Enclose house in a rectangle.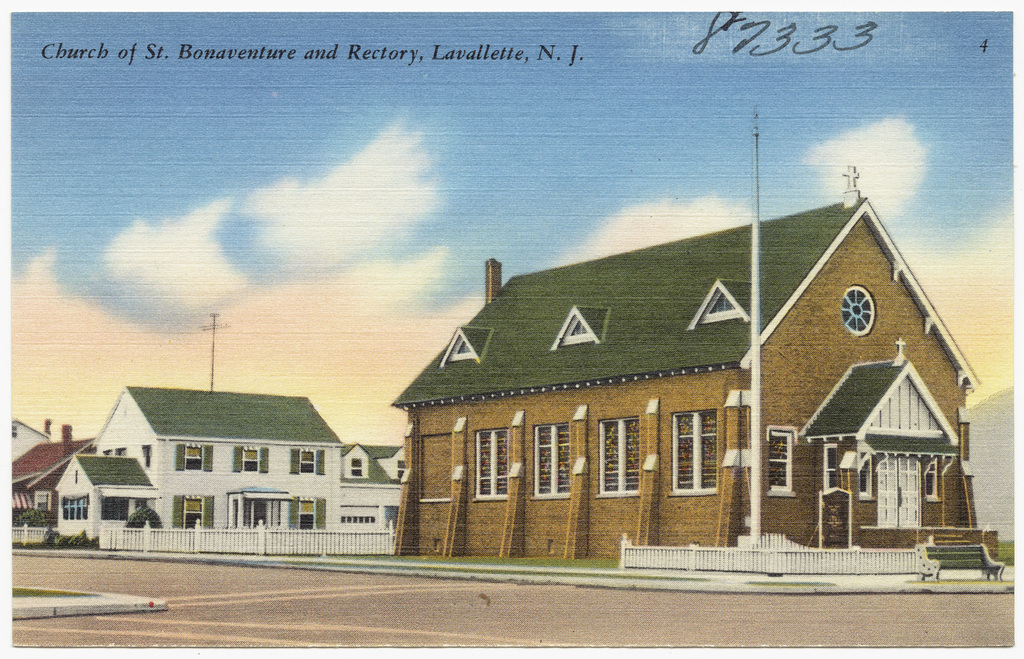
pyautogui.locateOnScreen(57, 383, 413, 538).
